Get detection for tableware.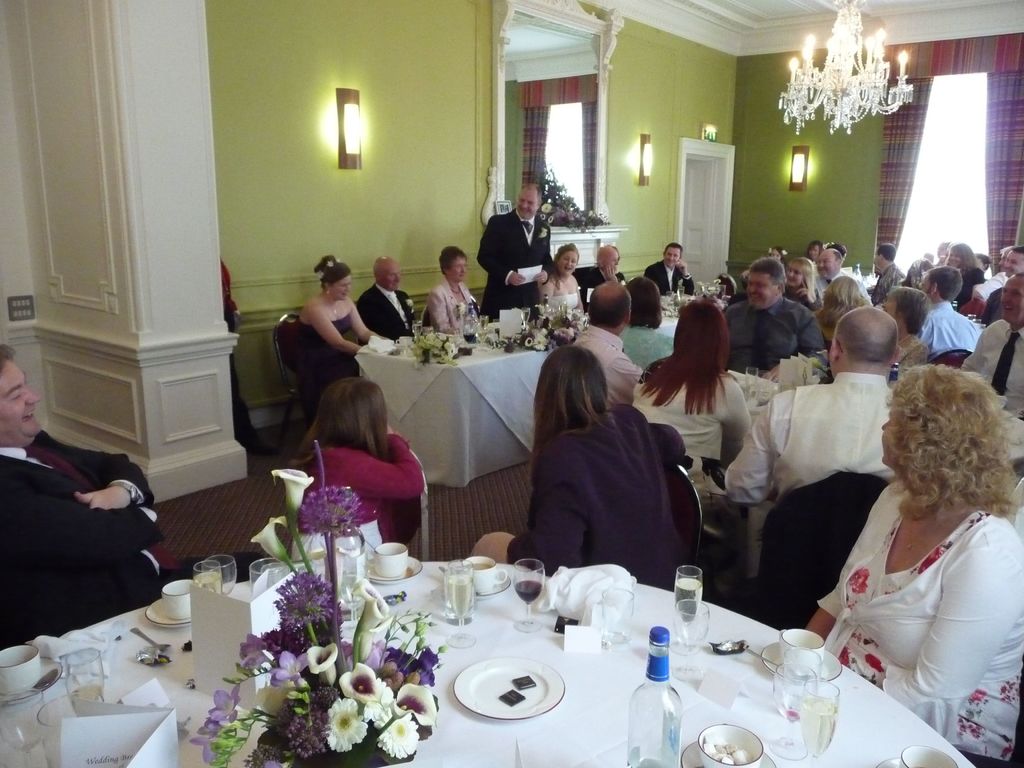
Detection: [x1=668, y1=291, x2=673, y2=312].
